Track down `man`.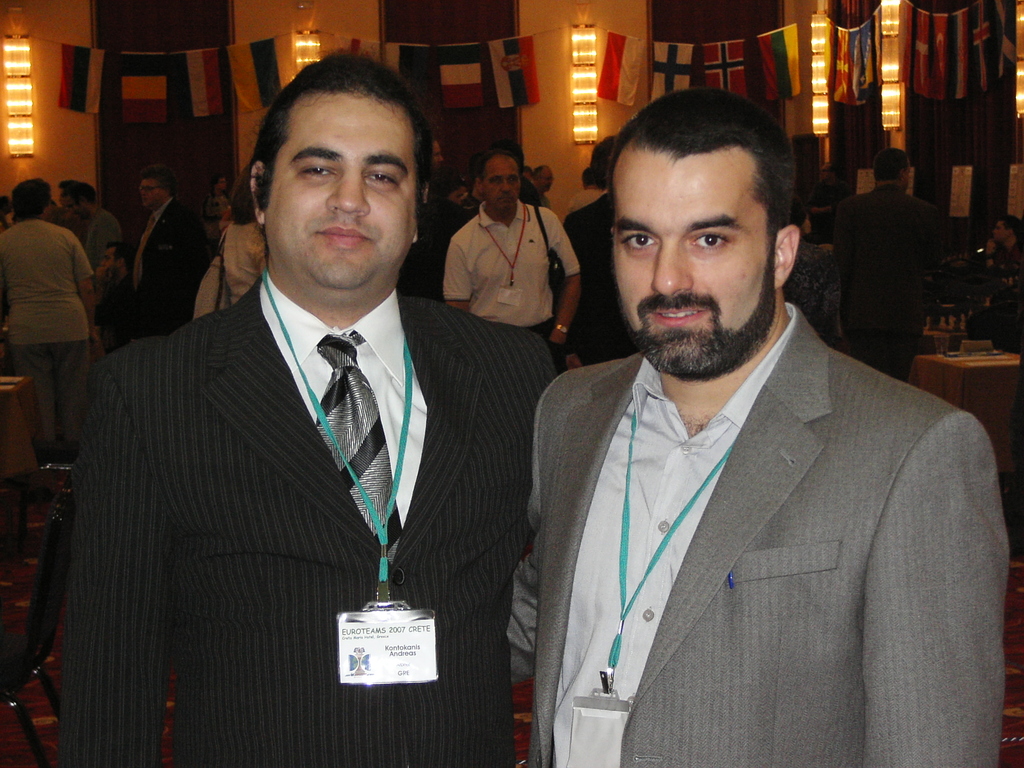
Tracked to region(449, 145, 586, 352).
